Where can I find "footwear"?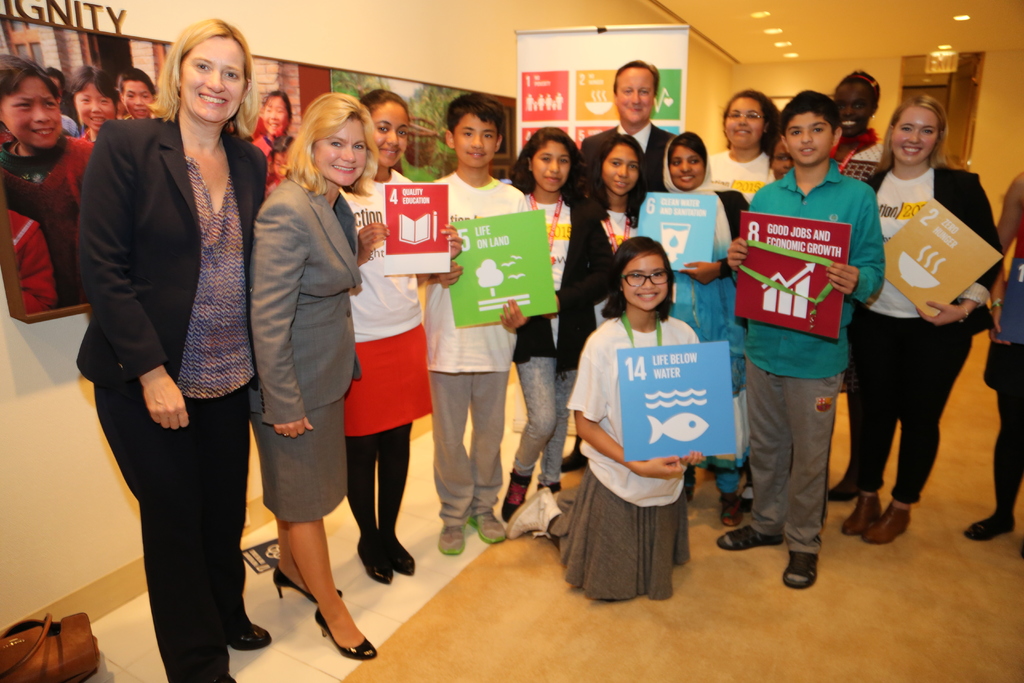
You can find it at crop(437, 522, 465, 556).
